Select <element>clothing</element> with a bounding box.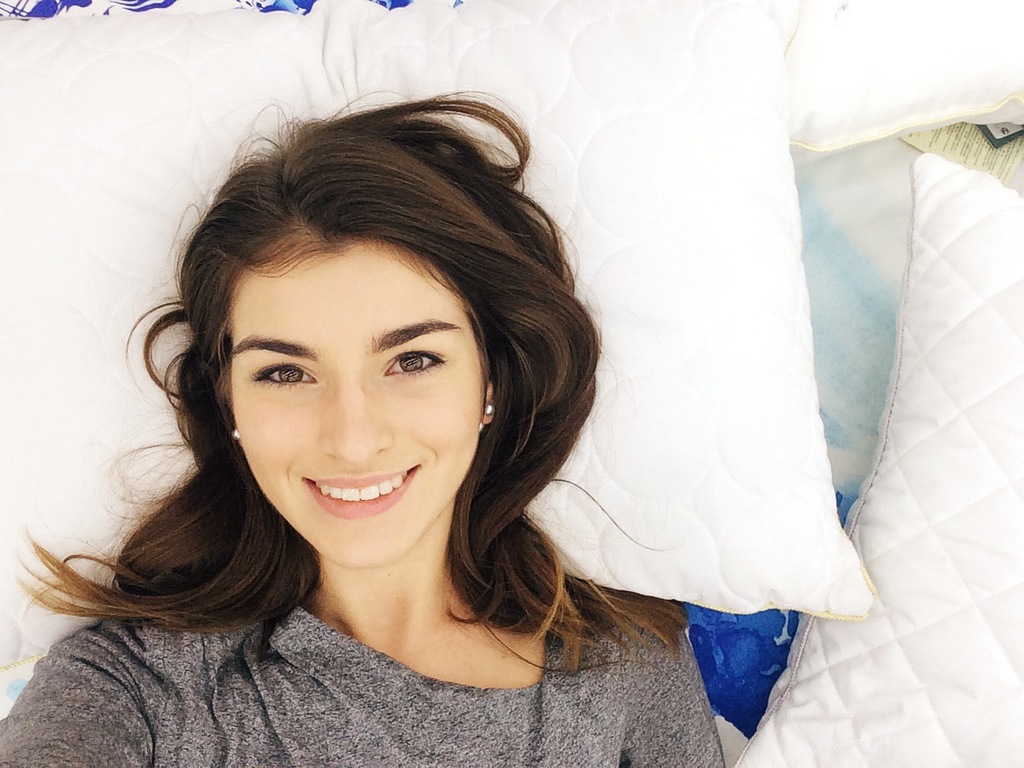
[left=0, top=567, right=738, bottom=767].
